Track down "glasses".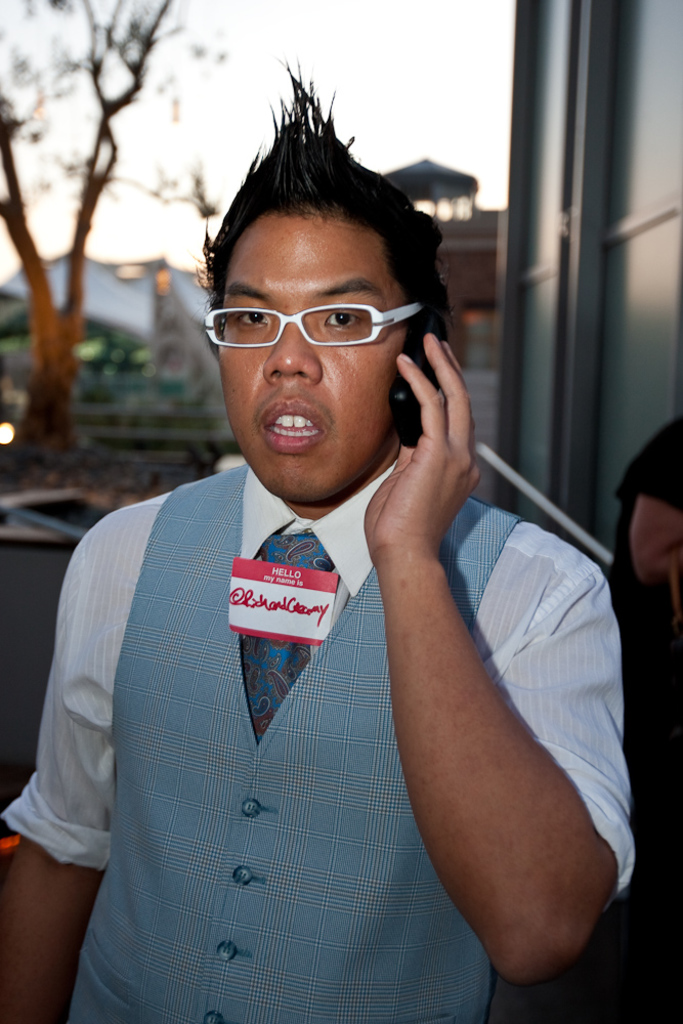
Tracked to bbox=[207, 289, 407, 351].
